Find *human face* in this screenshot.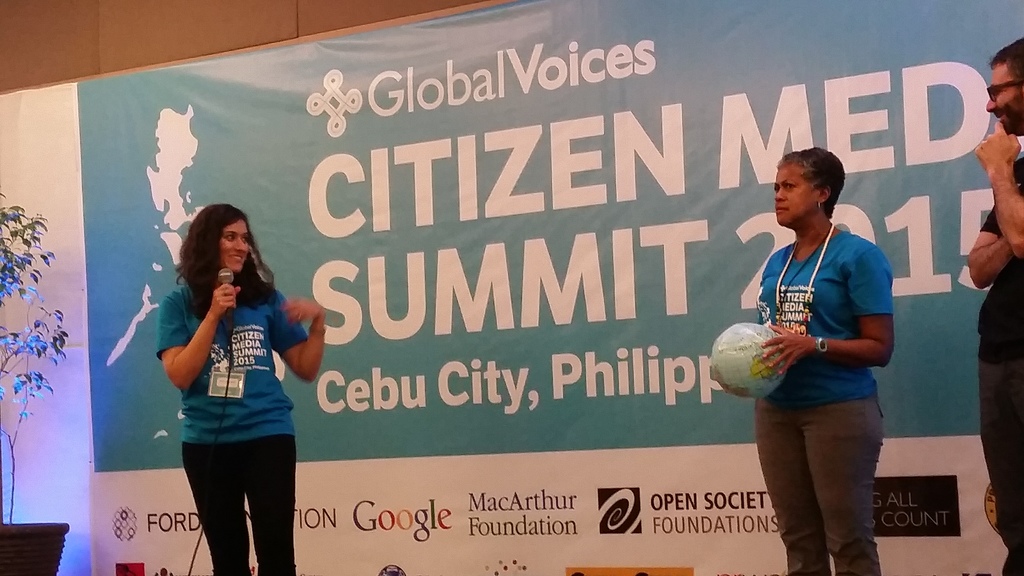
The bounding box for *human face* is {"left": 219, "top": 220, "right": 249, "bottom": 274}.
